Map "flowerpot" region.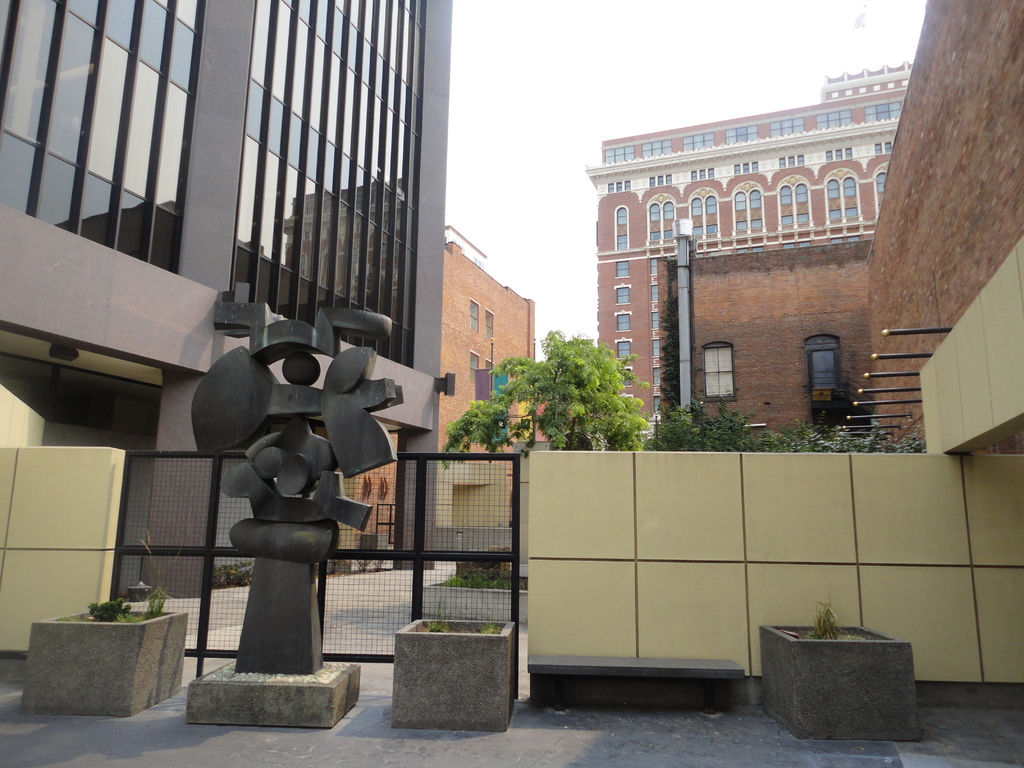
Mapped to BBox(14, 614, 188, 714).
